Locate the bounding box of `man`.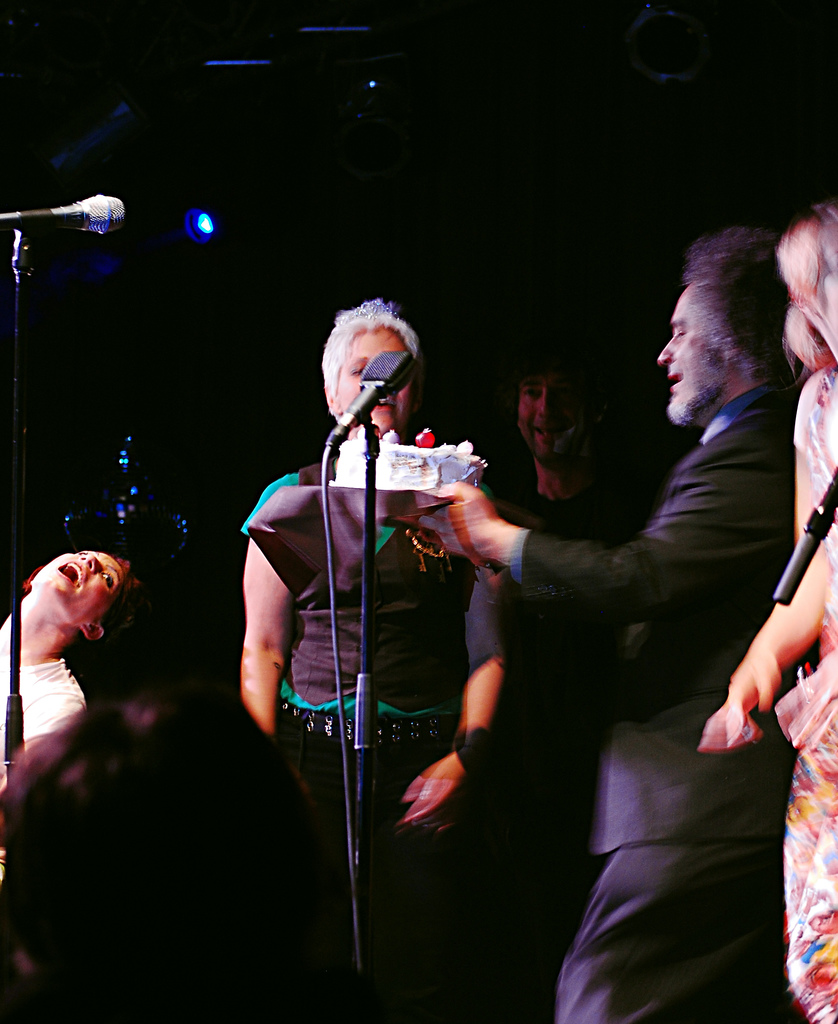
Bounding box: <bbox>407, 202, 801, 1023</bbox>.
